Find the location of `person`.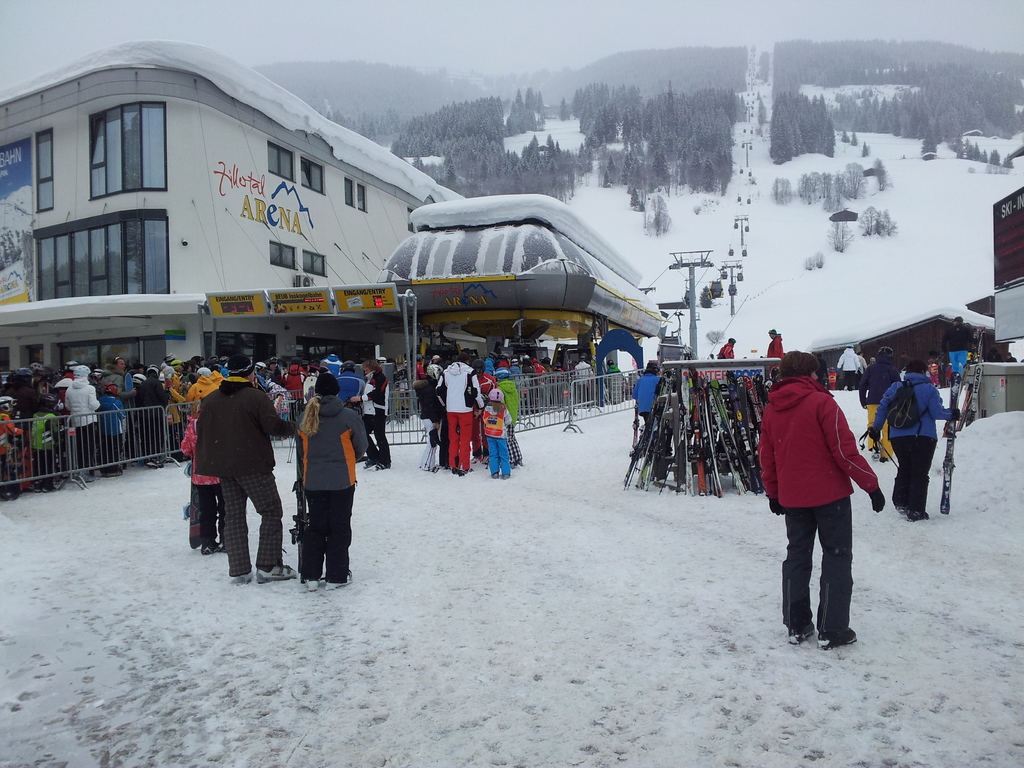
Location: select_region(0, 392, 26, 509).
